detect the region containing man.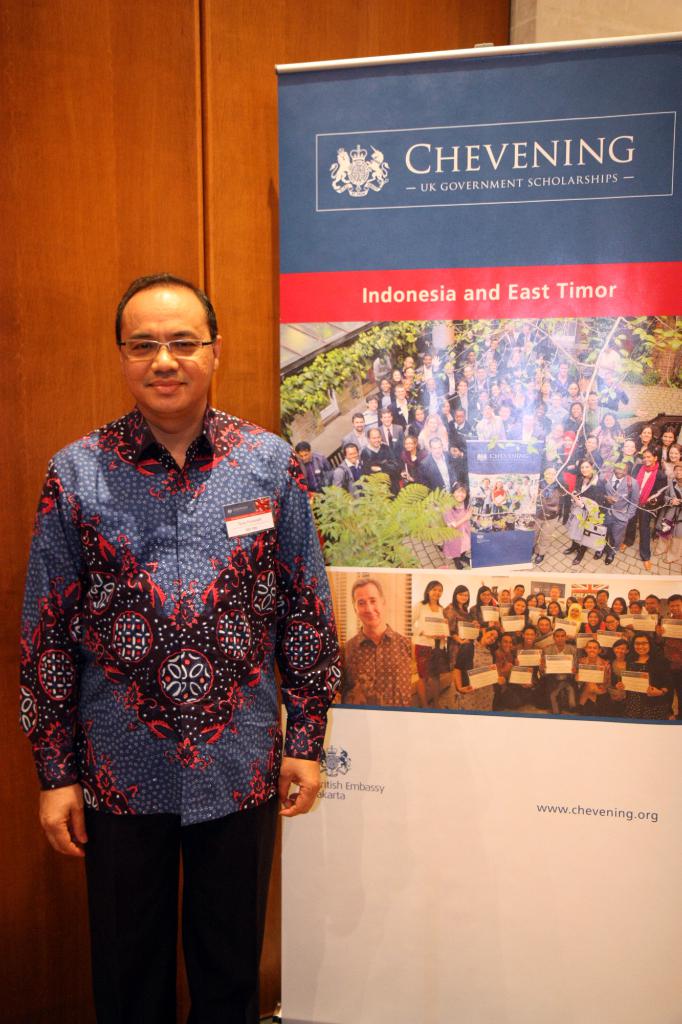
[left=29, top=235, right=349, bottom=980].
